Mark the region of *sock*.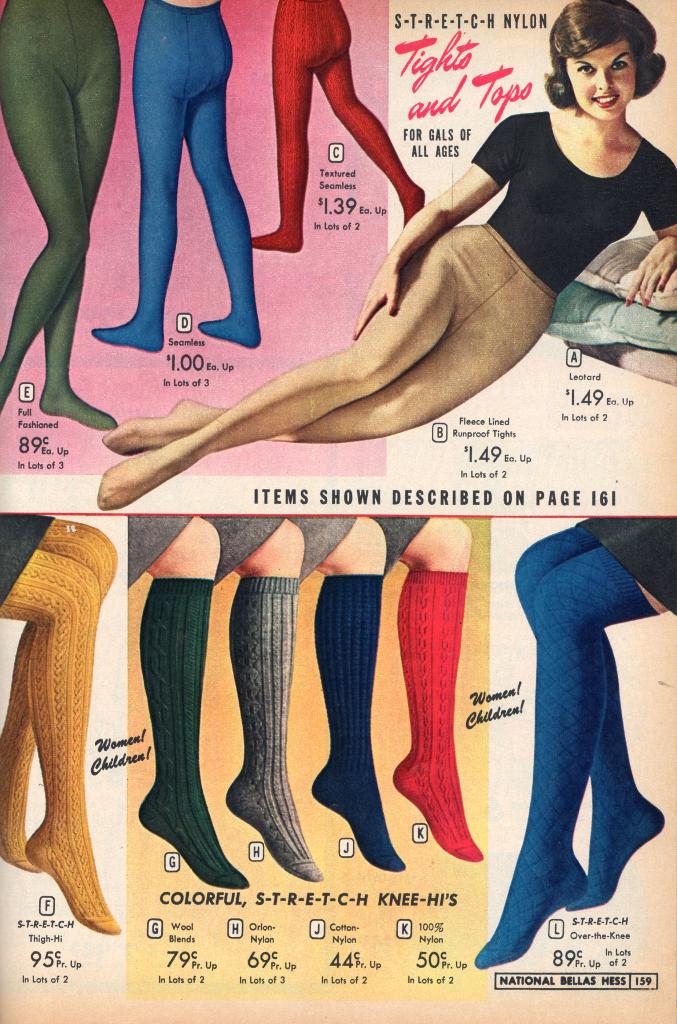
Region: rect(306, 573, 407, 870).
